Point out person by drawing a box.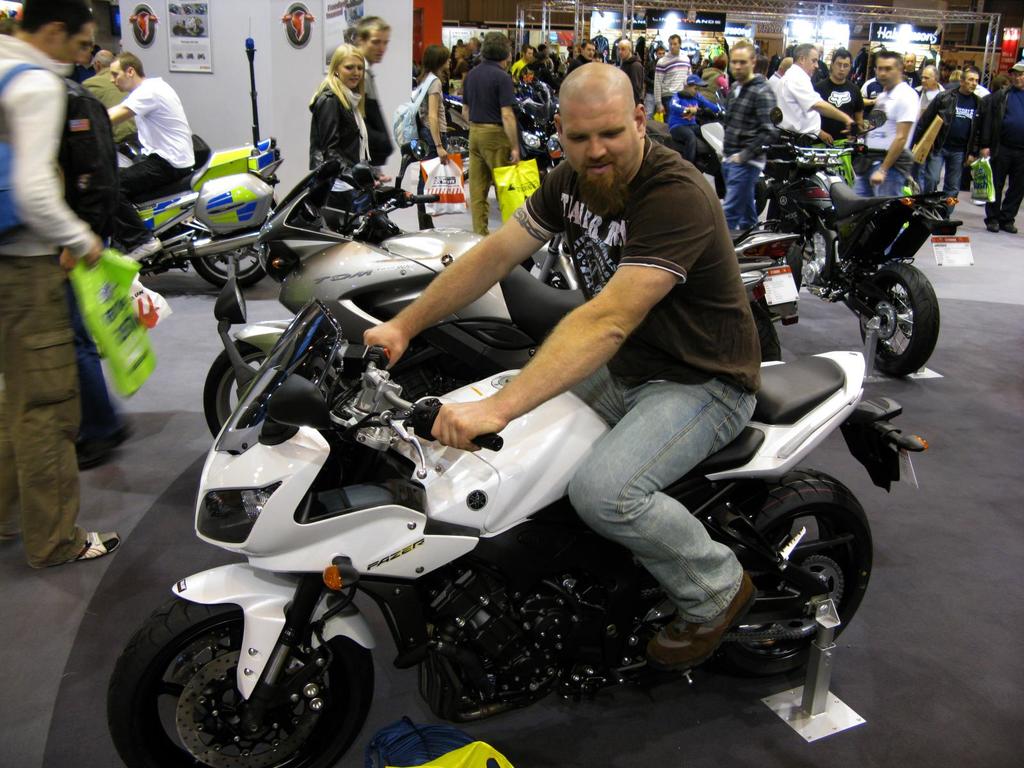
(349,17,394,191).
